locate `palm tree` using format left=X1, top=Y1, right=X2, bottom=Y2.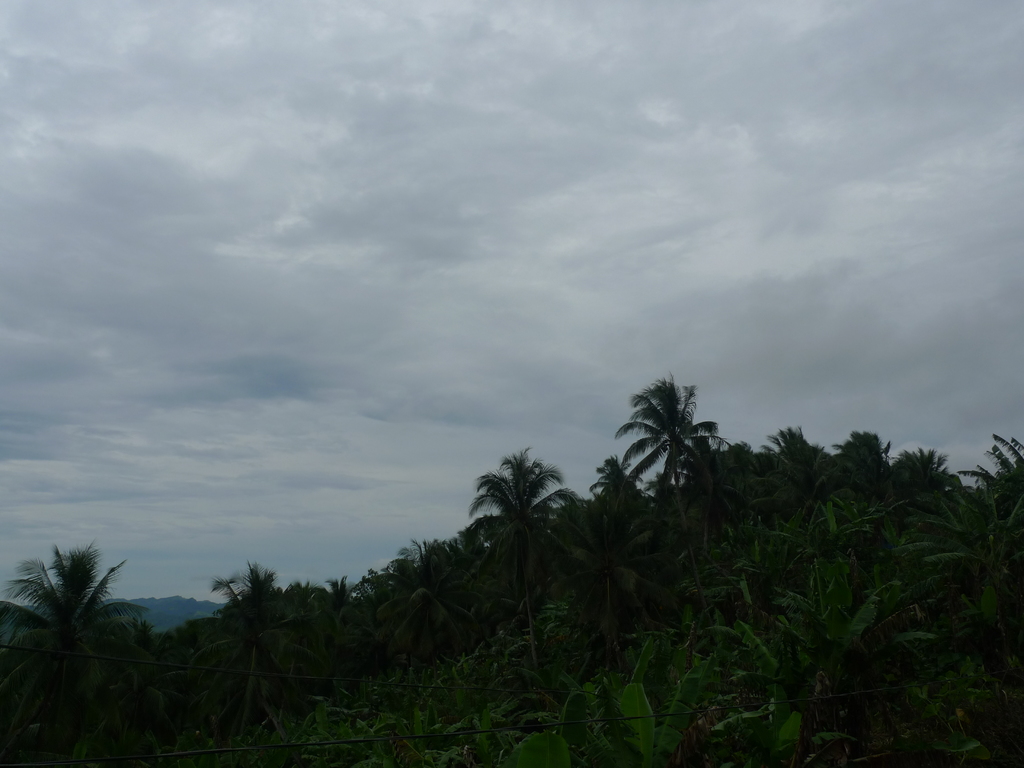
left=5, top=534, right=127, bottom=714.
